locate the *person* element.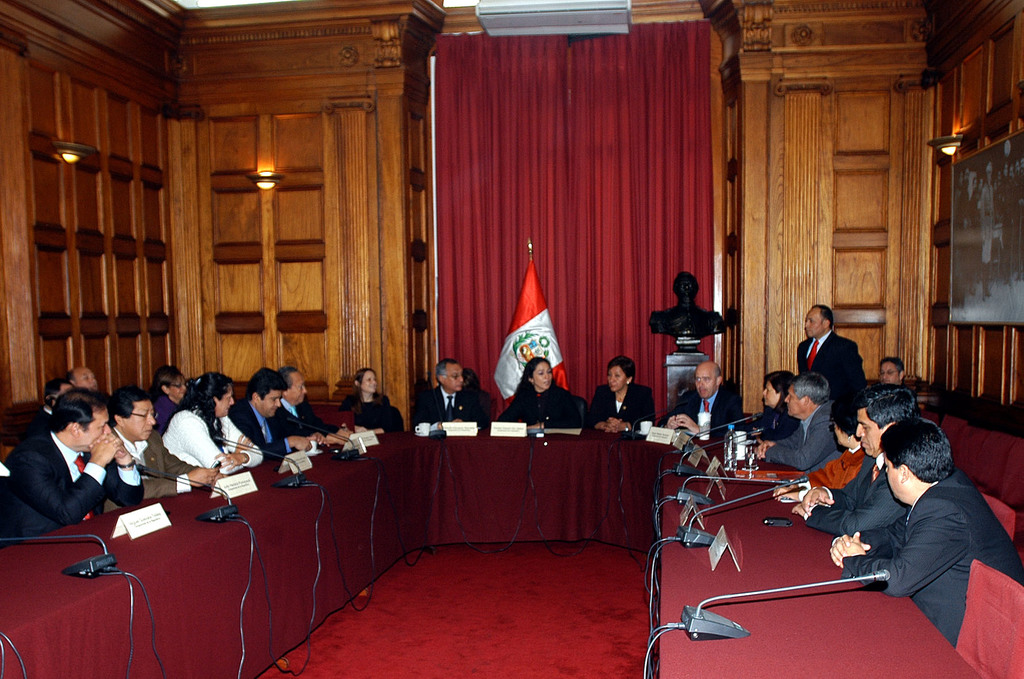
Element bbox: [796, 302, 871, 396].
